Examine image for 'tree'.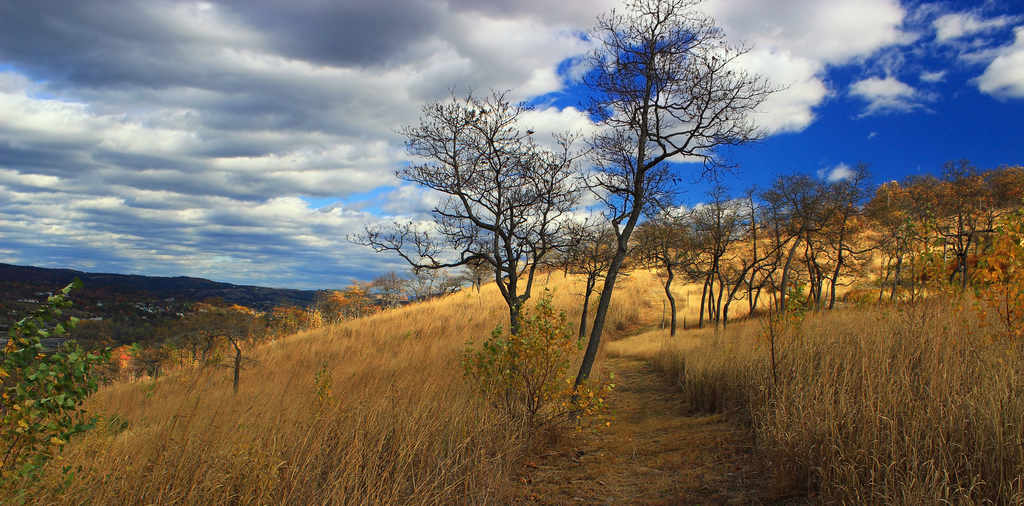
Examination result: rect(532, 0, 806, 425).
